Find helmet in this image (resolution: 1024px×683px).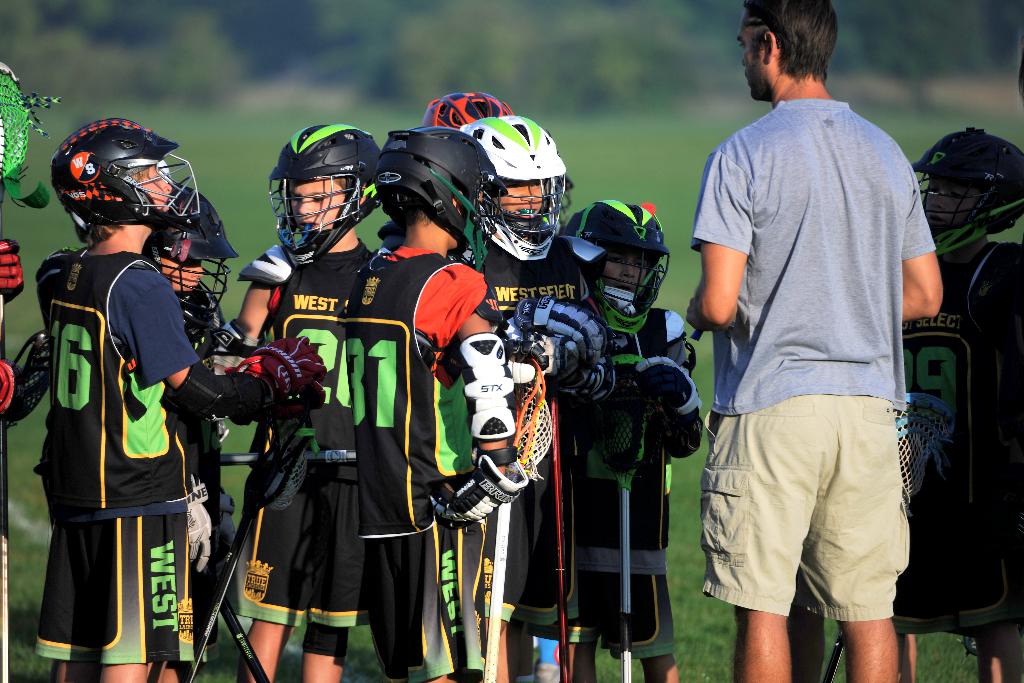
[910, 126, 1023, 258].
